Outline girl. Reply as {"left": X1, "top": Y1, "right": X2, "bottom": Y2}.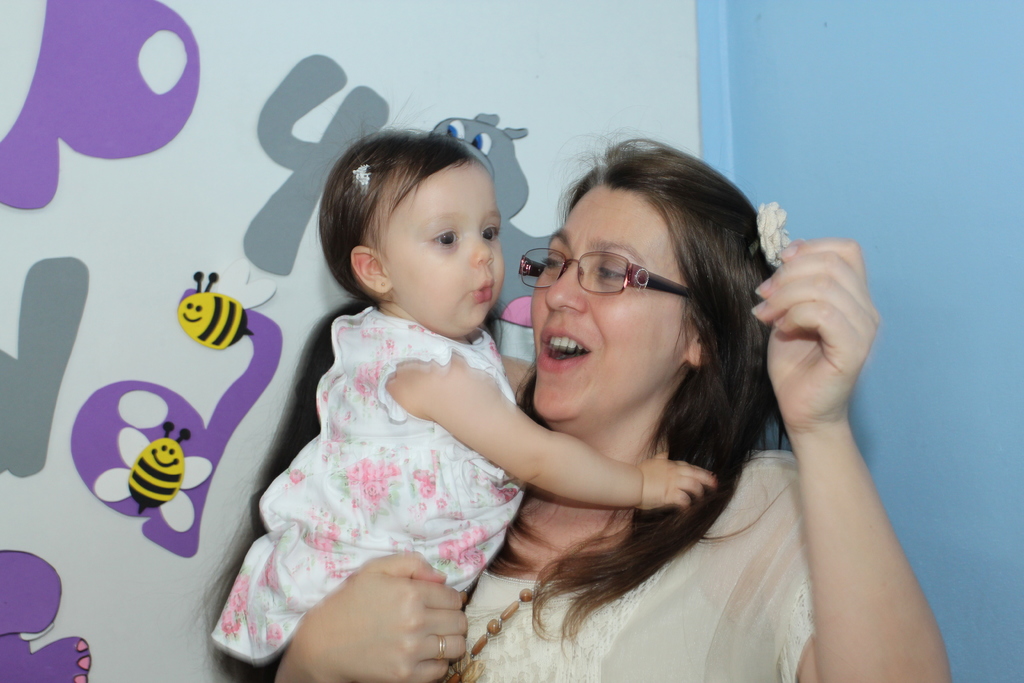
{"left": 204, "top": 125, "right": 711, "bottom": 682}.
